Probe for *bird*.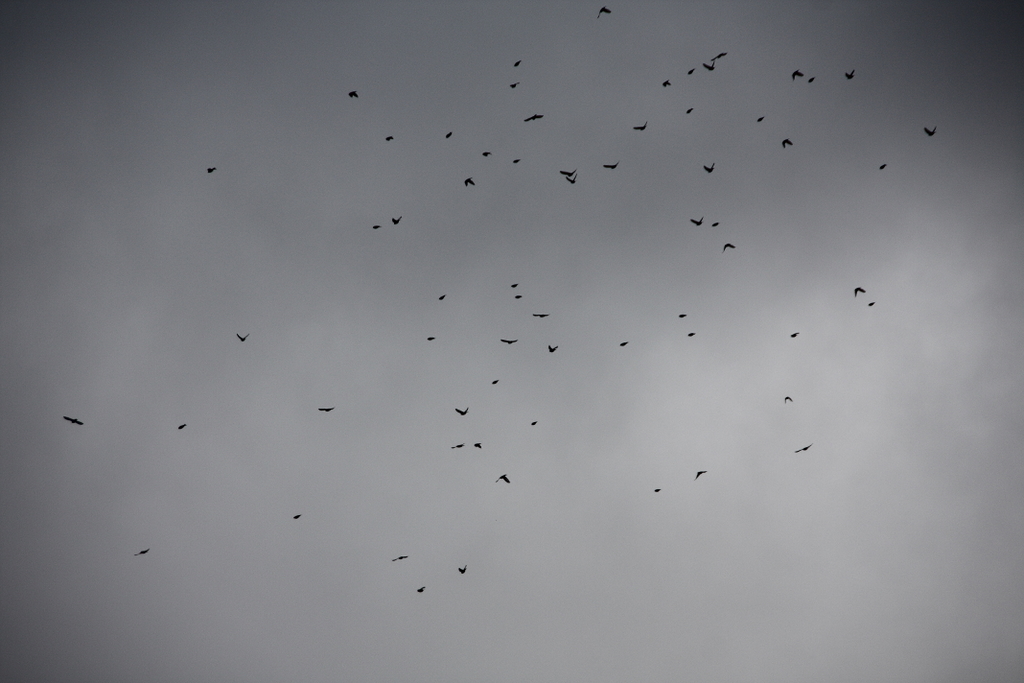
Probe result: Rect(513, 60, 522, 70).
